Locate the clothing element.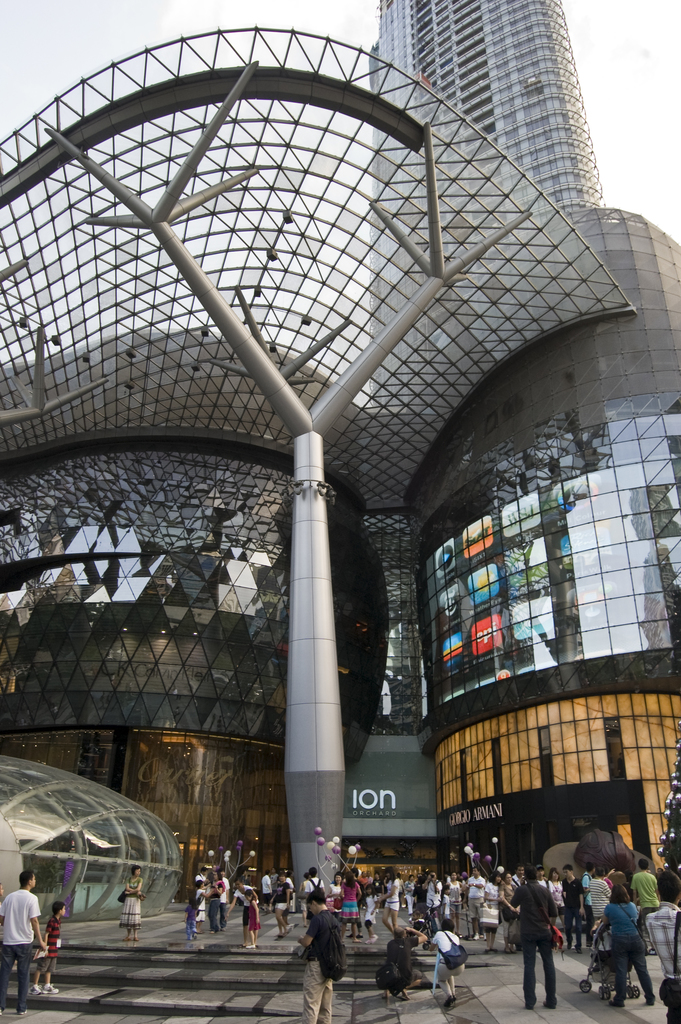
Element bbox: BBox(382, 877, 409, 925).
